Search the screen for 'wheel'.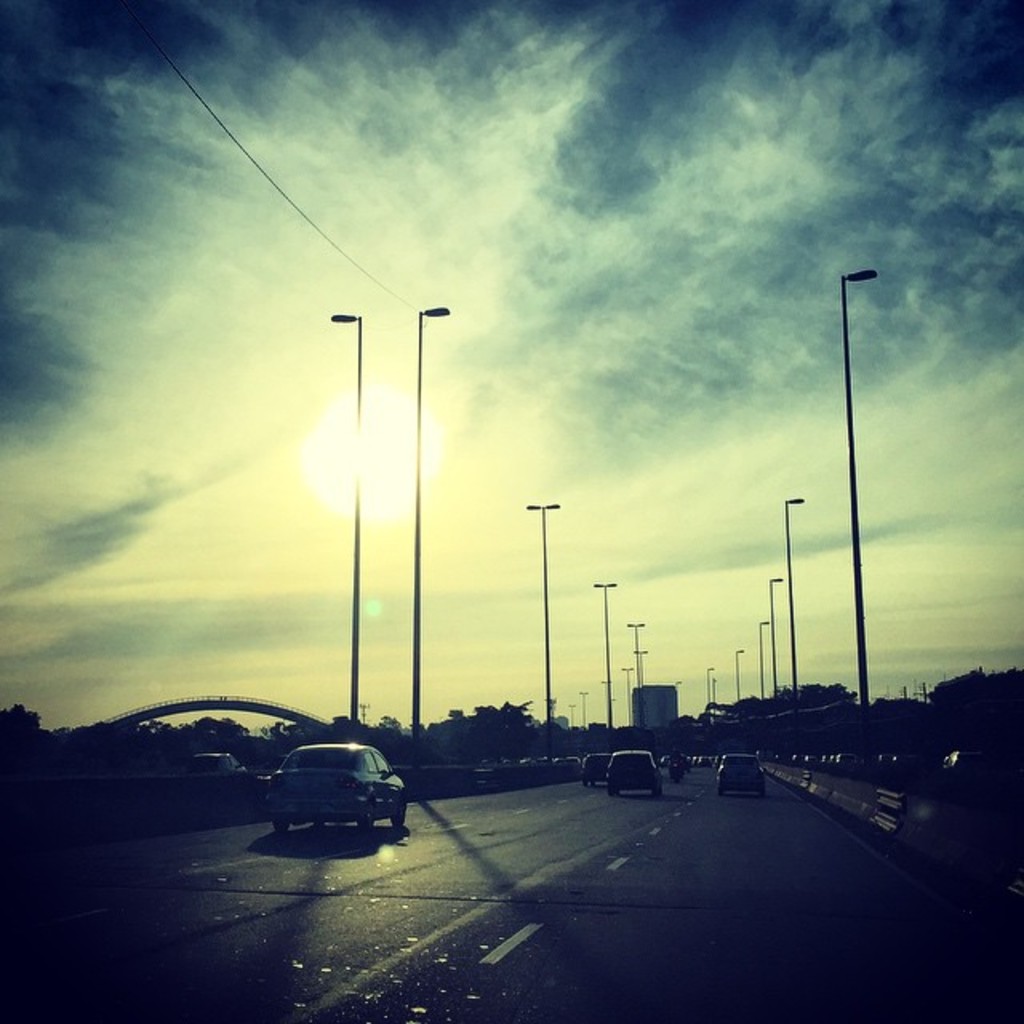
Found at {"left": 717, "top": 786, "right": 722, "bottom": 800}.
